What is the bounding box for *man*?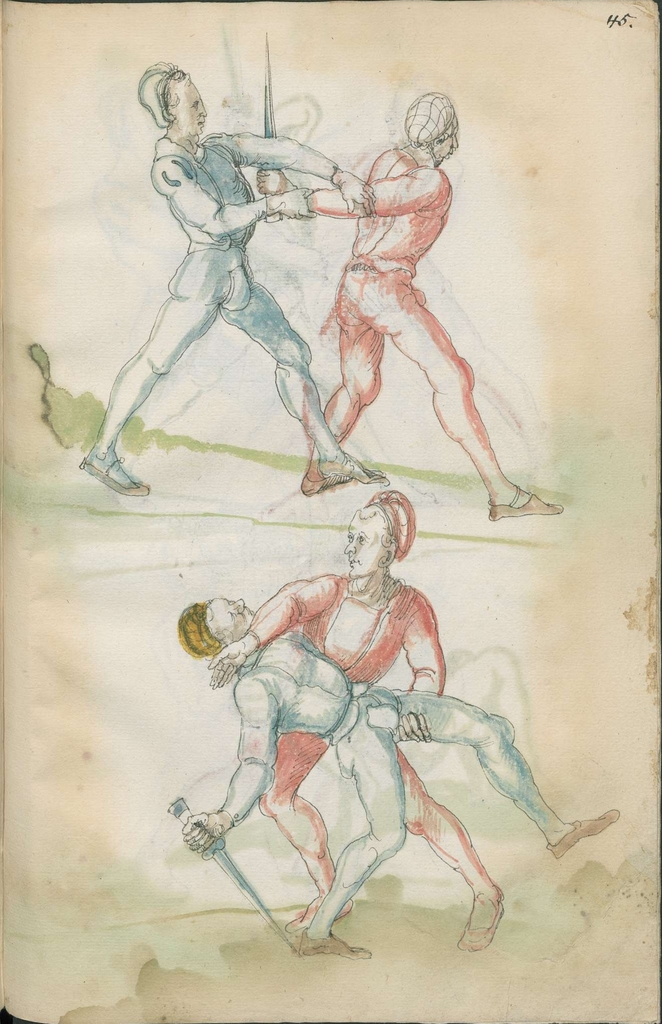
crop(252, 92, 570, 522).
